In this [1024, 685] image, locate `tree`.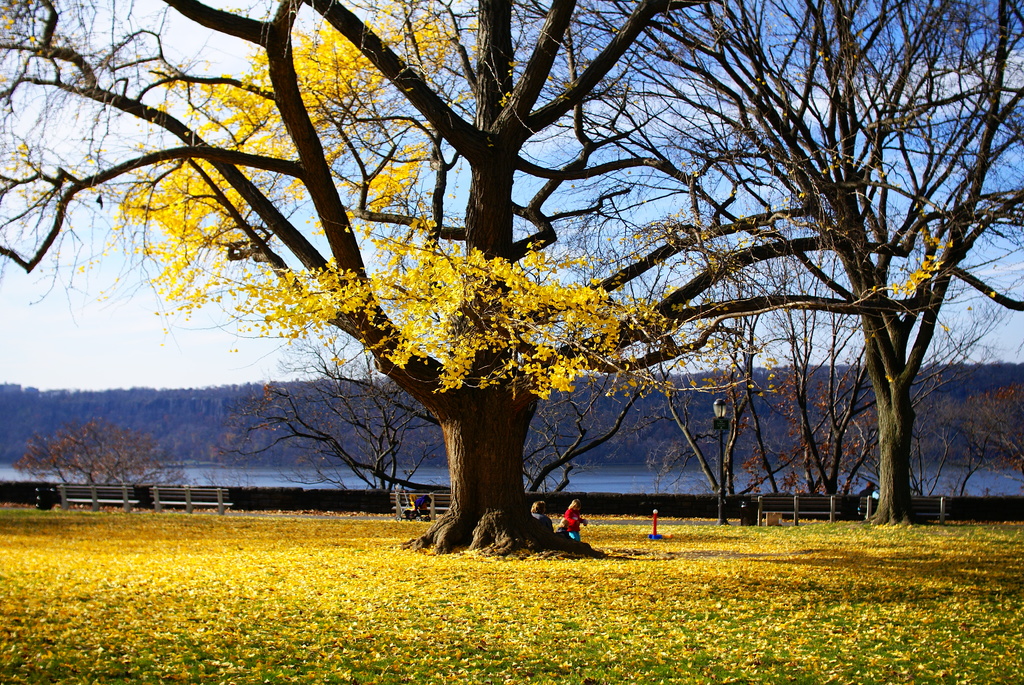
Bounding box: bbox=(477, 0, 1023, 520).
